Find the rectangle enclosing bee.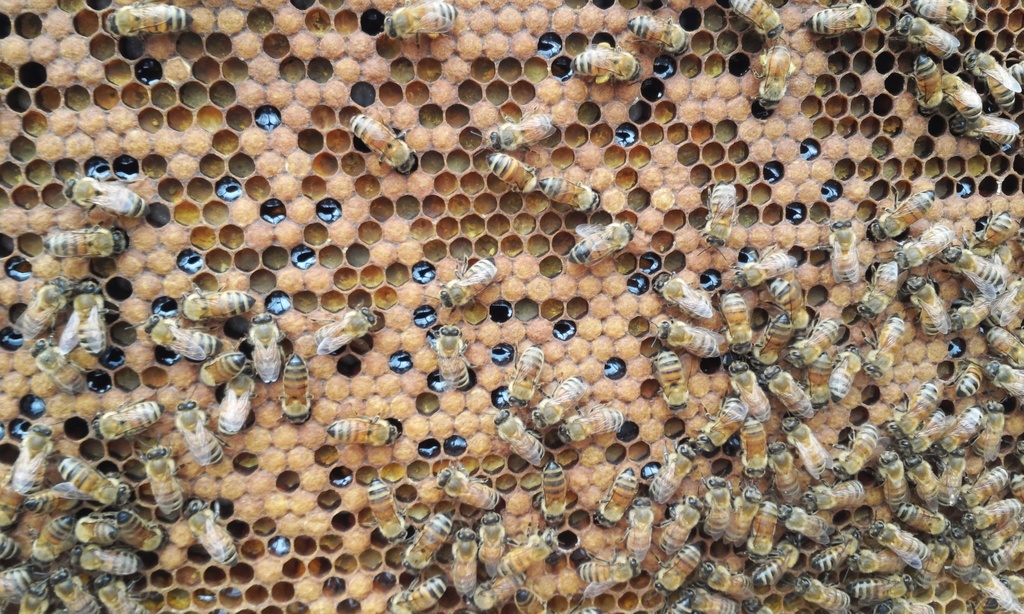
x1=744, y1=499, x2=774, y2=564.
